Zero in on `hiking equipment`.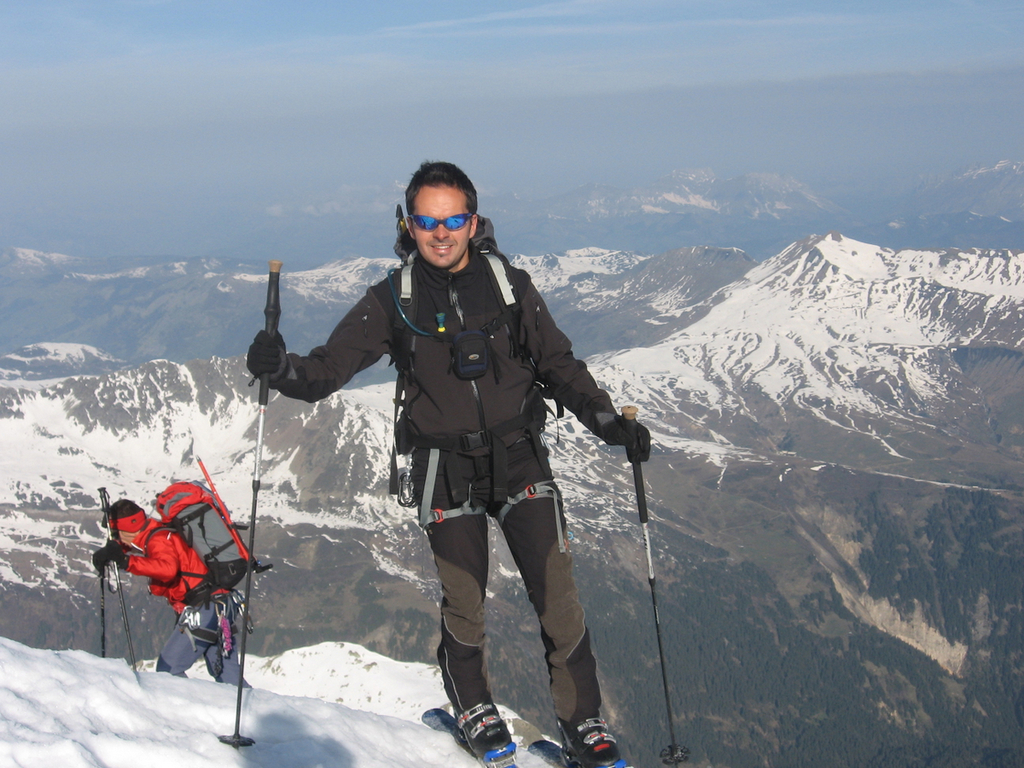
Zeroed in: [213, 255, 295, 753].
